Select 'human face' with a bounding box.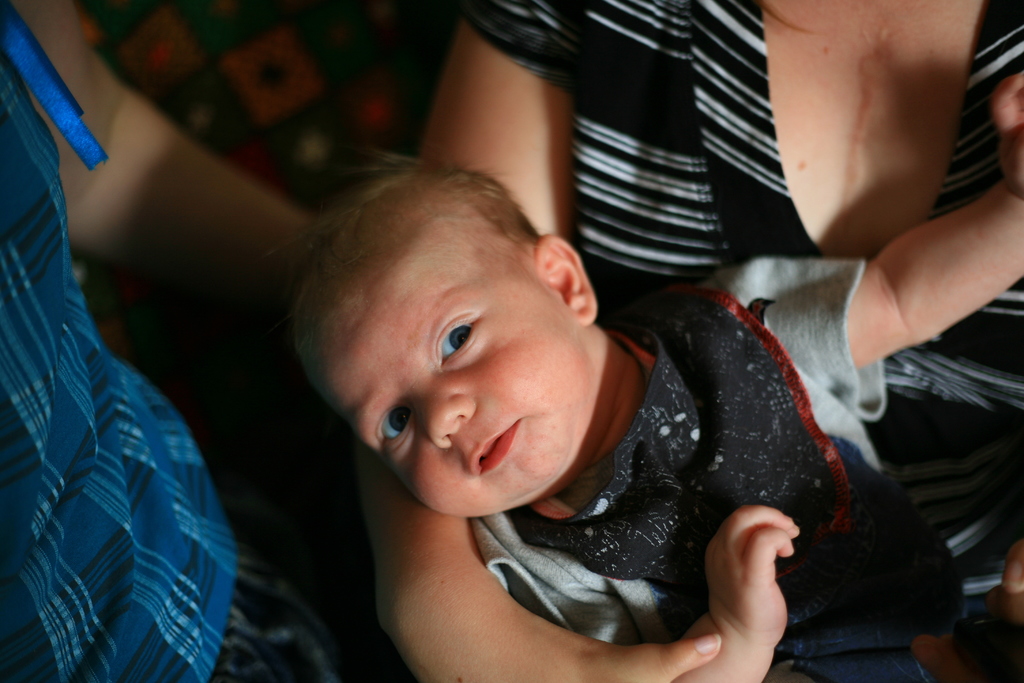
307 205 579 522.
